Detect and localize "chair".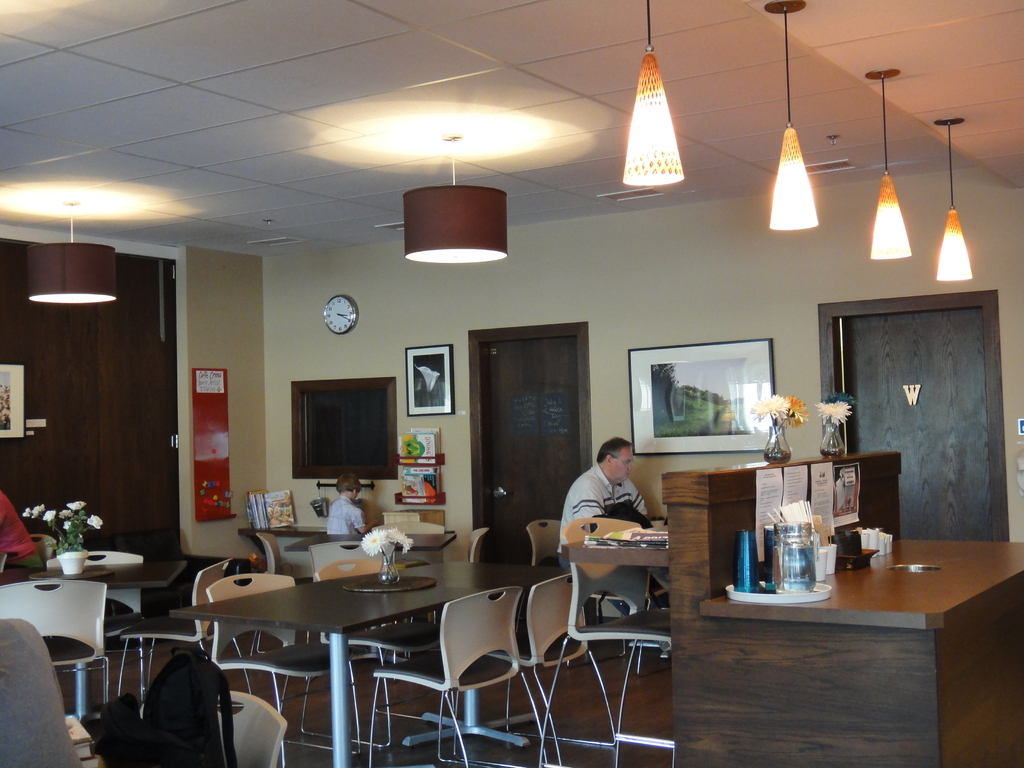
Localized at x1=468, y1=528, x2=488, y2=564.
